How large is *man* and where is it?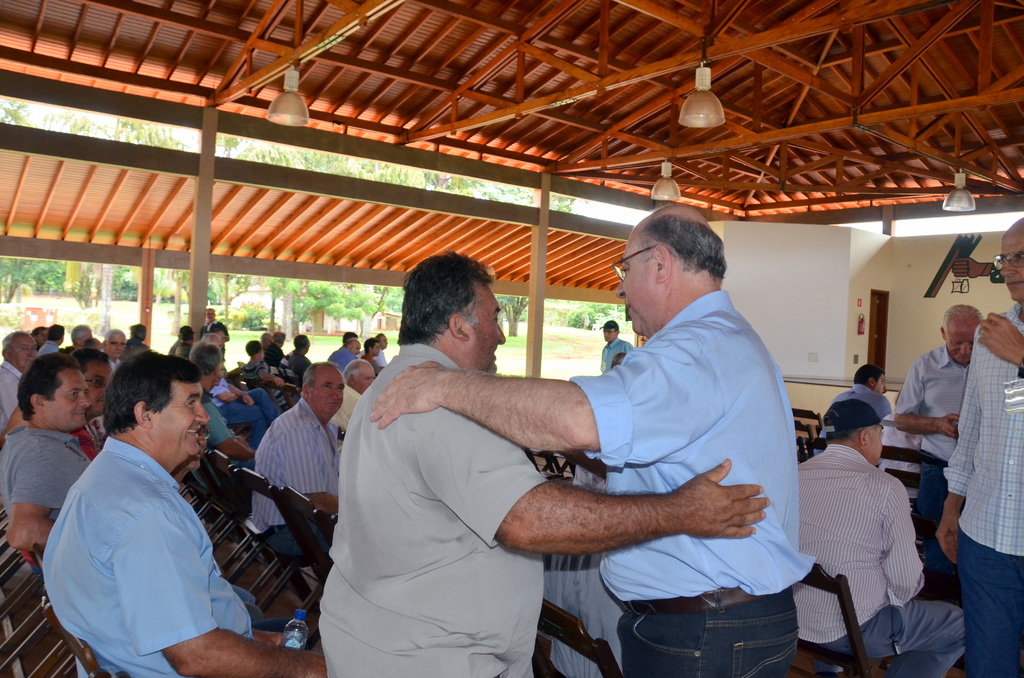
Bounding box: bbox=(369, 202, 816, 677).
